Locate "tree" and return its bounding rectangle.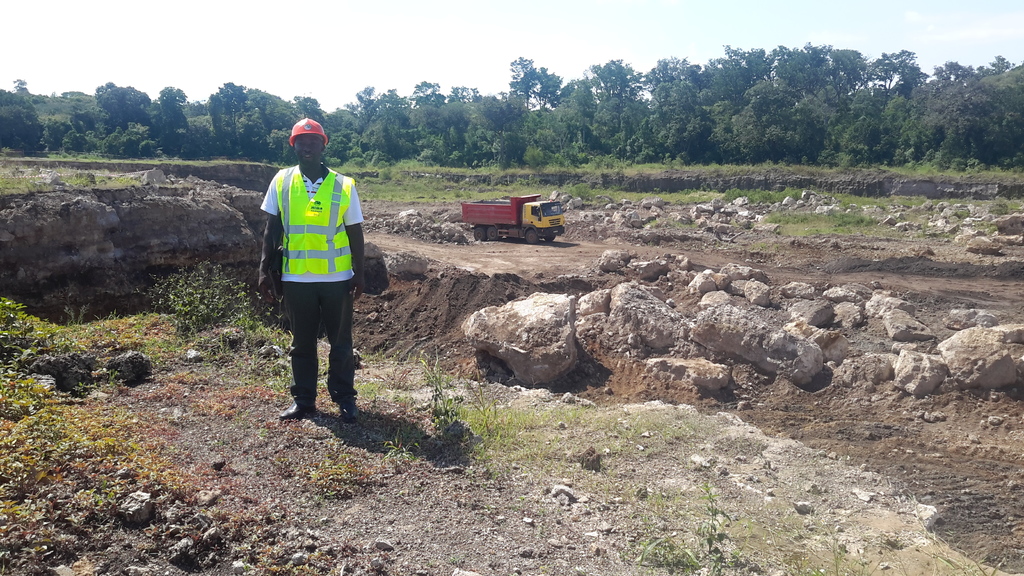
[left=714, top=46, right=926, bottom=173].
